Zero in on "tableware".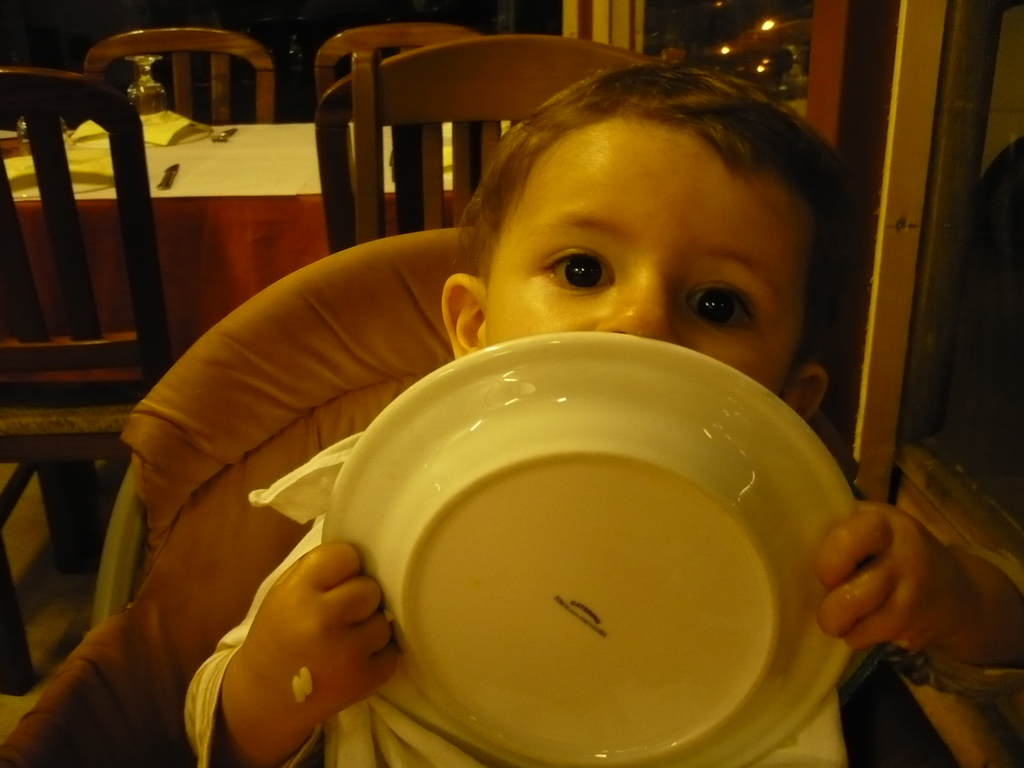
Zeroed in: <bbox>153, 159, 181, 190</bbox>.
